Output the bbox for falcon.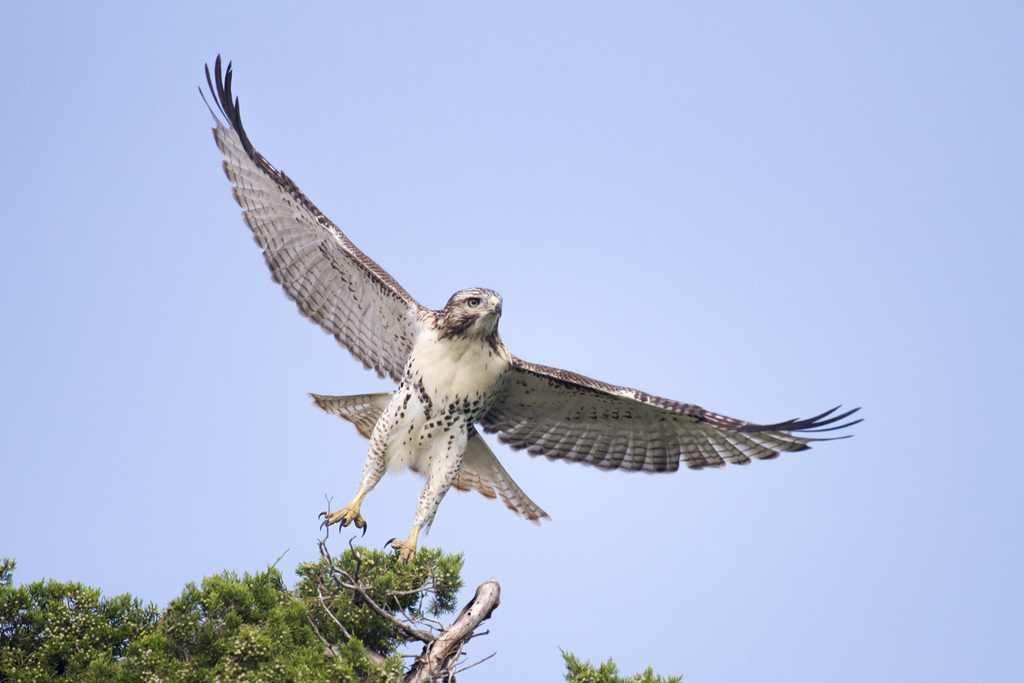
BBox(196, 51, 865, 570).
